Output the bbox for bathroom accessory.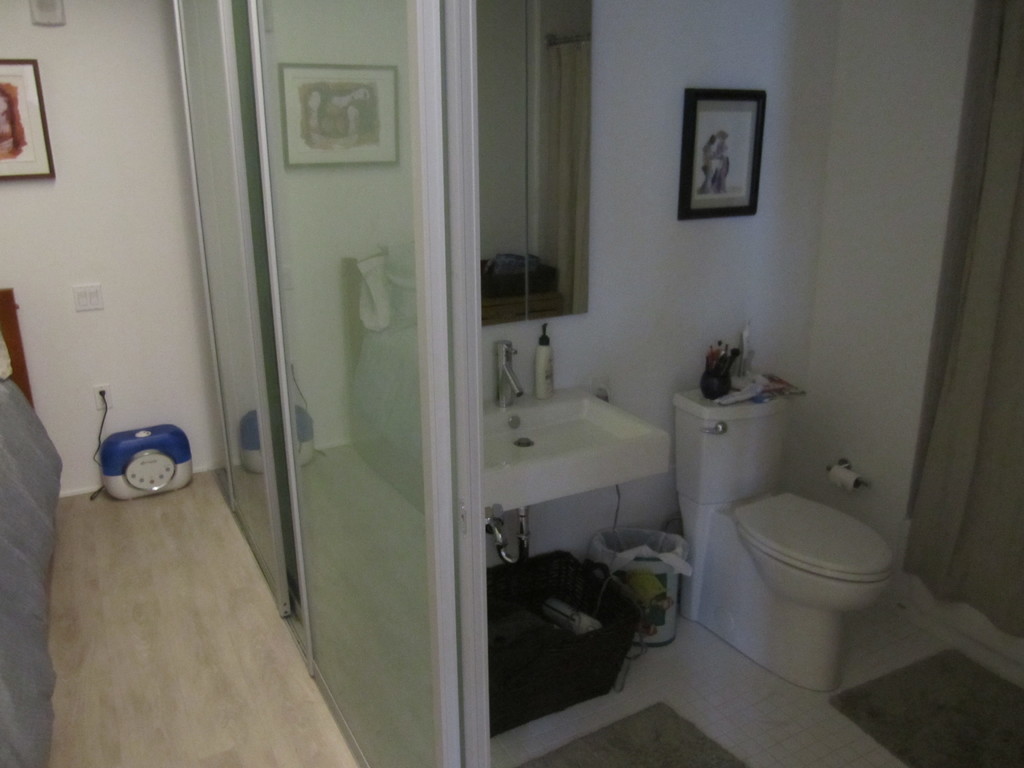
675/341/874/696.
